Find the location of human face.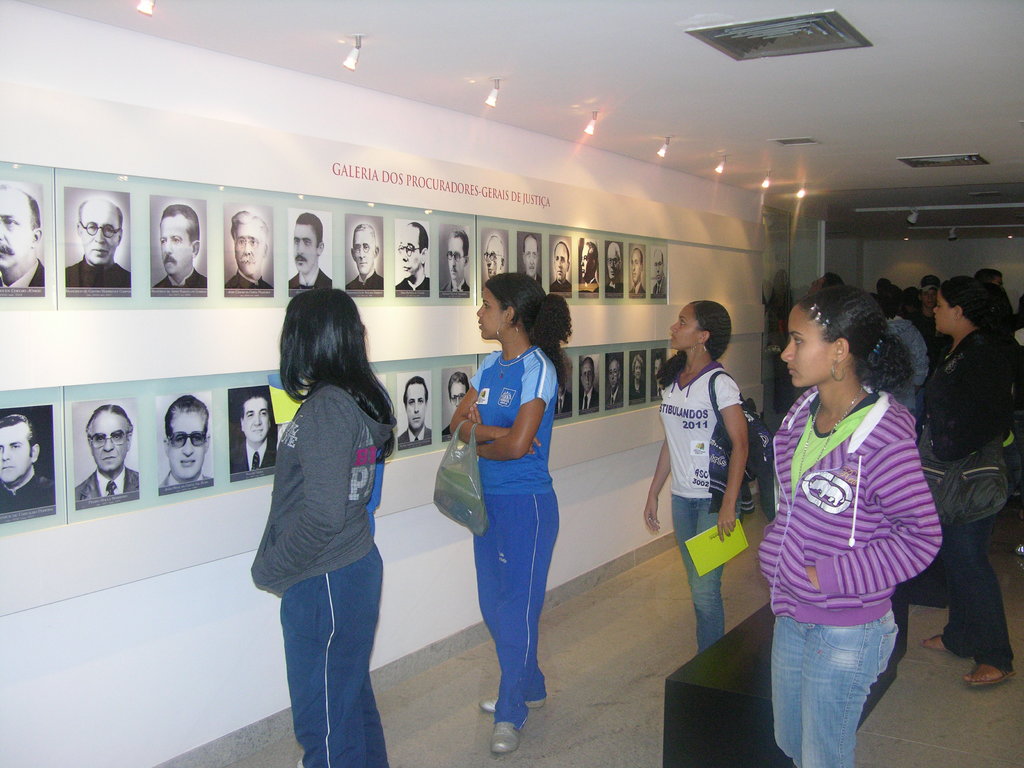
Location: (554, 245, 572, 281).
